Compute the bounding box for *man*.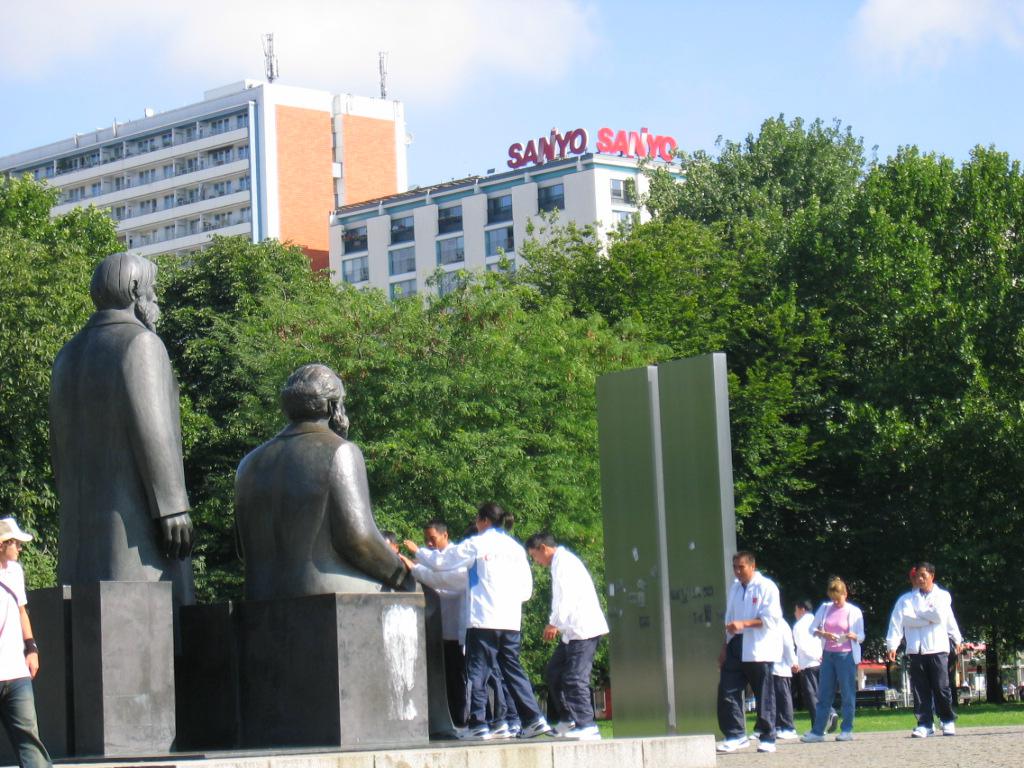
bbox(0, 517, 55, 767).
